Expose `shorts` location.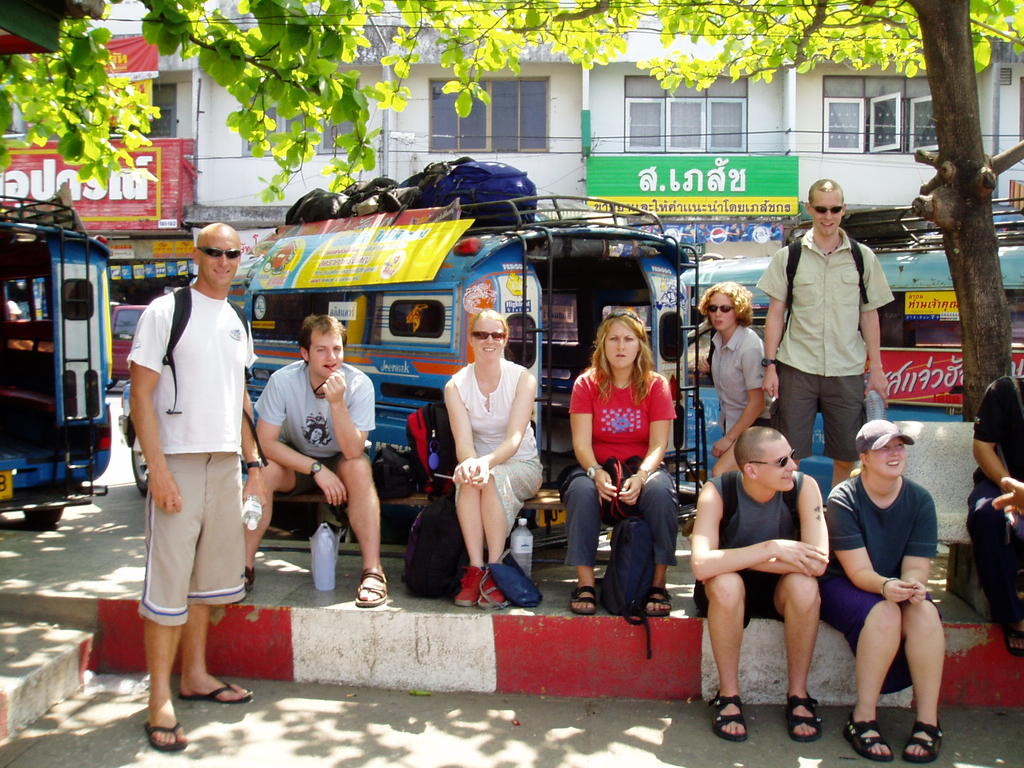
Exposed at pyautogui.locateOnScreen(767, 358, 871, 459).
